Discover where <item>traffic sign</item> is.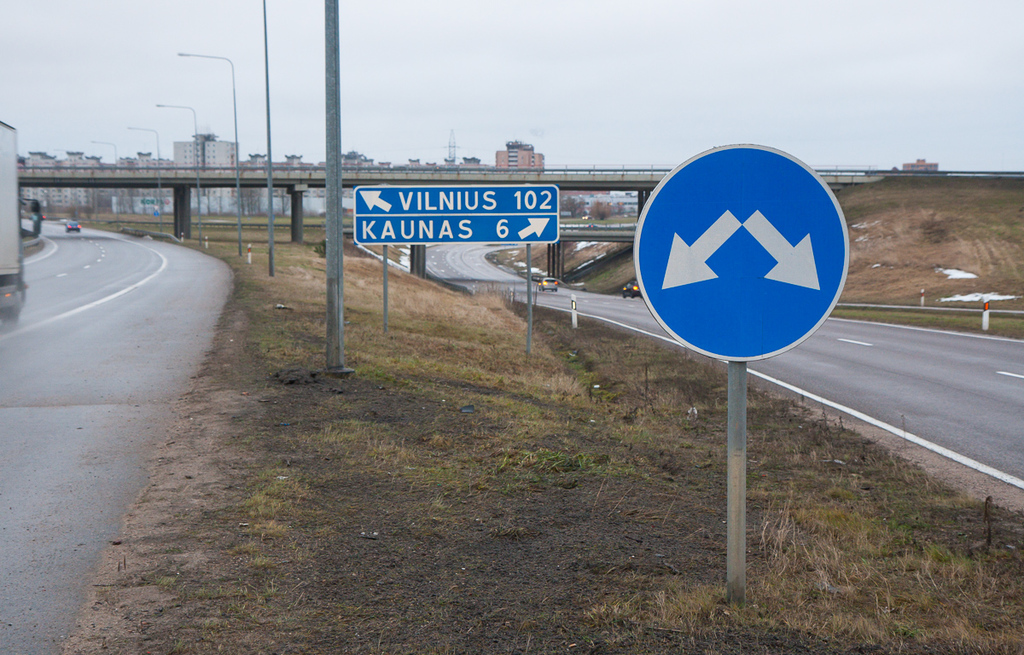
Discovered at [x1=631, y1=138, x2=852, y2=362].
